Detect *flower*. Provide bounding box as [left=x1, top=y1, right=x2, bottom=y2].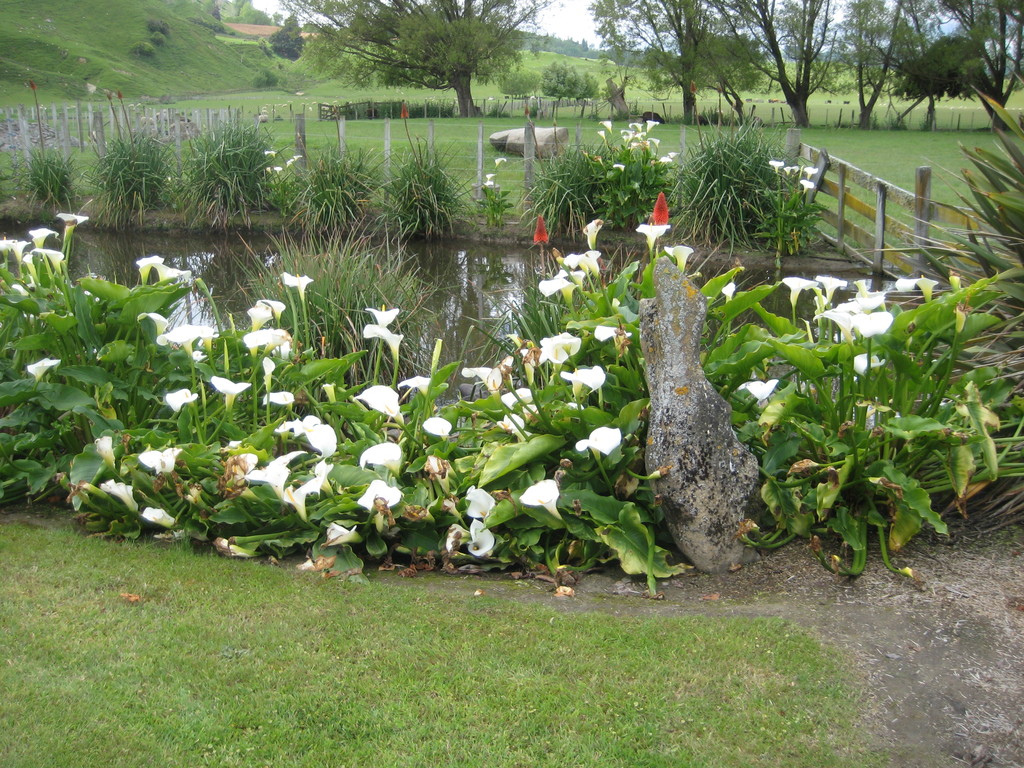
[left=211, top=372, right=253, bottom=409].
